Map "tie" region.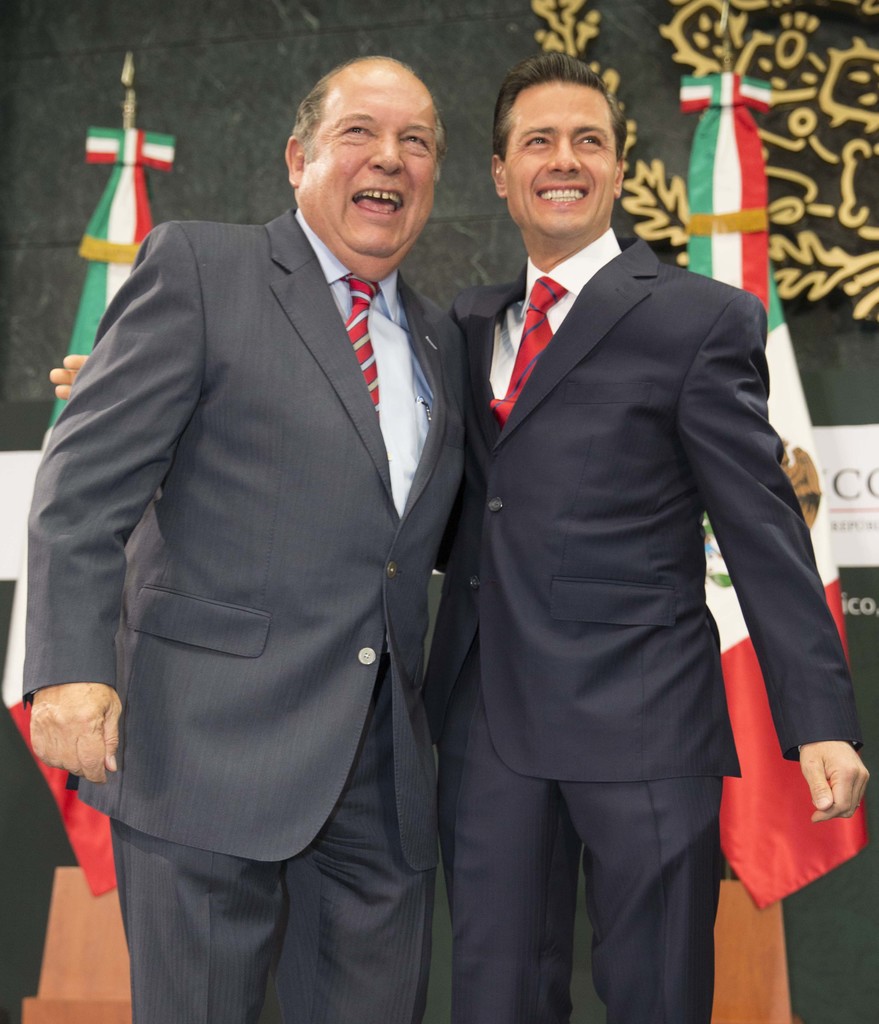
Mapped to left=342, top=268, right=387, bottom=412.
